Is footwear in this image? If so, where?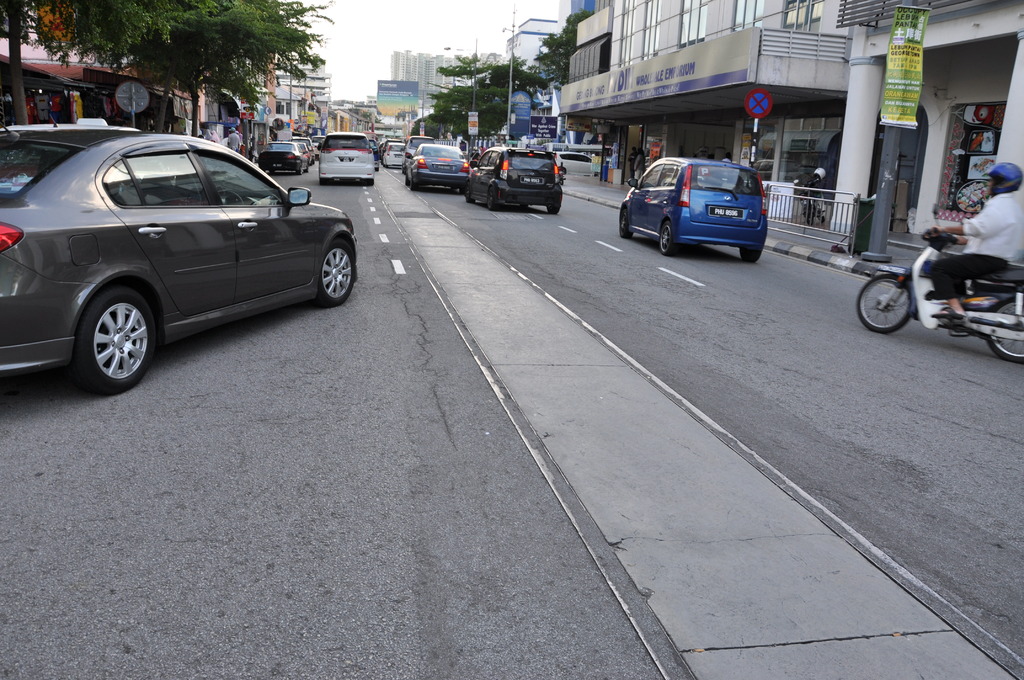
Yes, at crop(931, 309, 965, 320).
